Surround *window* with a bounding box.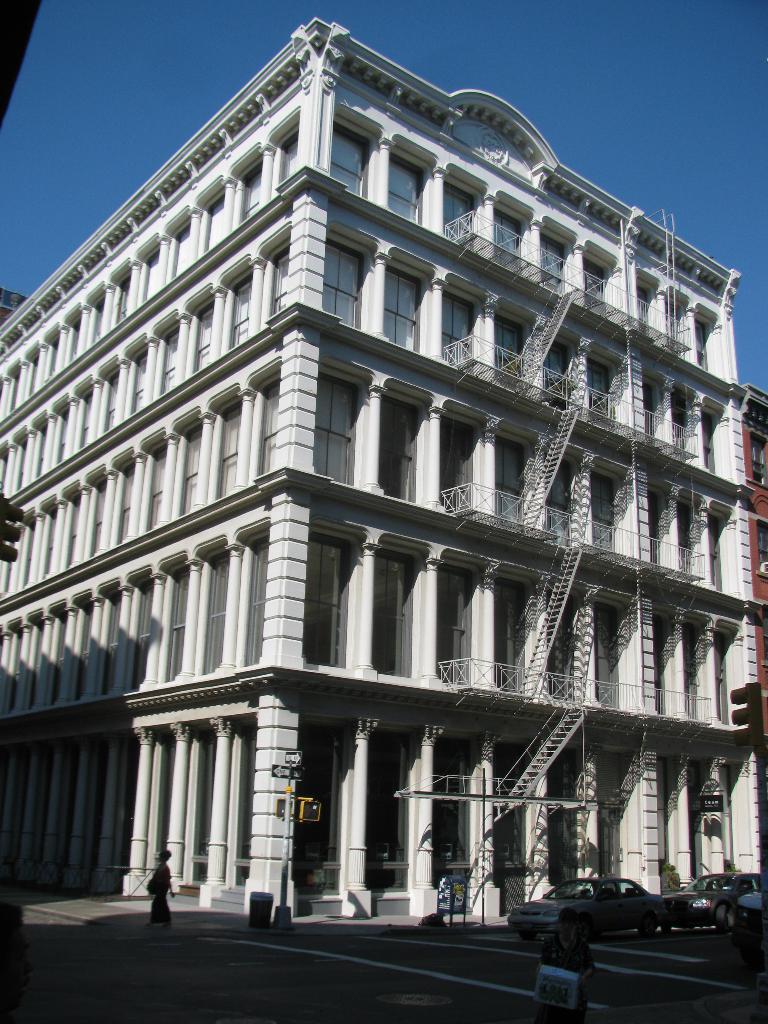
(left=444, top=422, right=474, bottom=515).
